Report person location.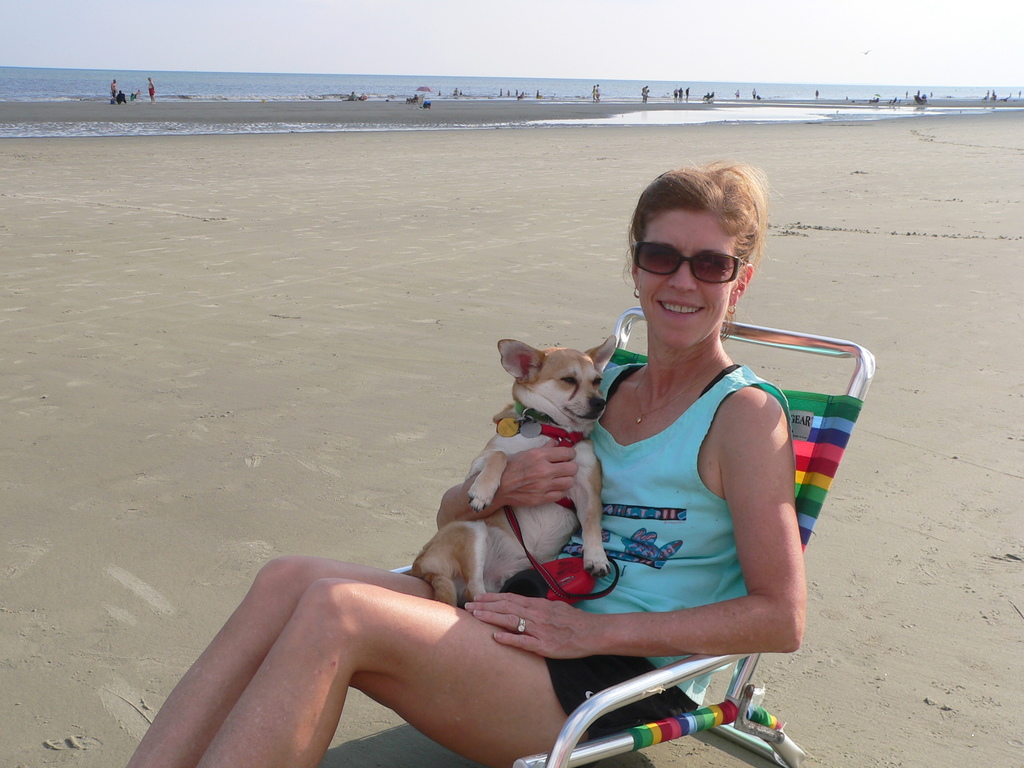
Report: detection(109, 78, 115, 103).
